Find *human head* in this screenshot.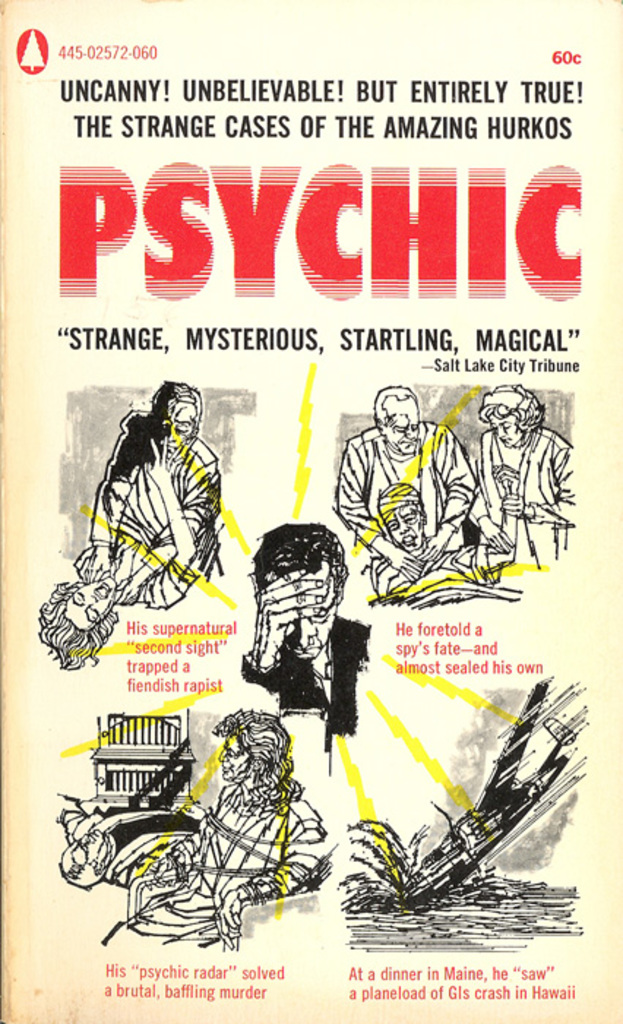
The bounding box for *human head* is rect(376, 480, 427, 549).
